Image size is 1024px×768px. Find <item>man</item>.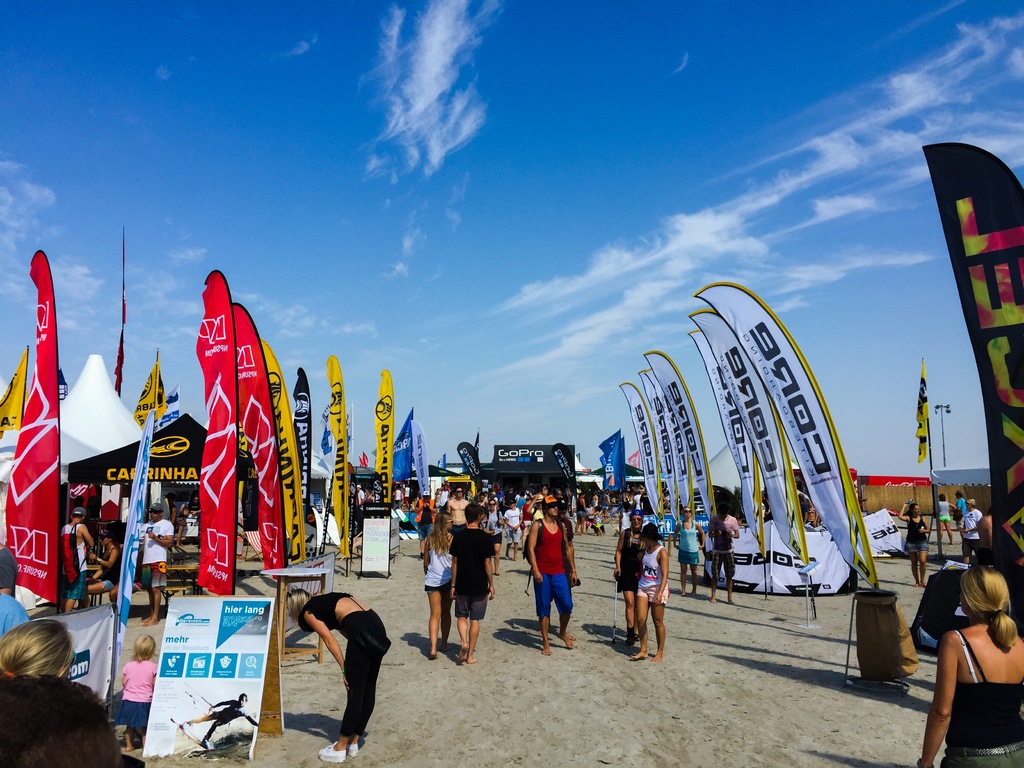
Rect(476, 492, 486, 506).
